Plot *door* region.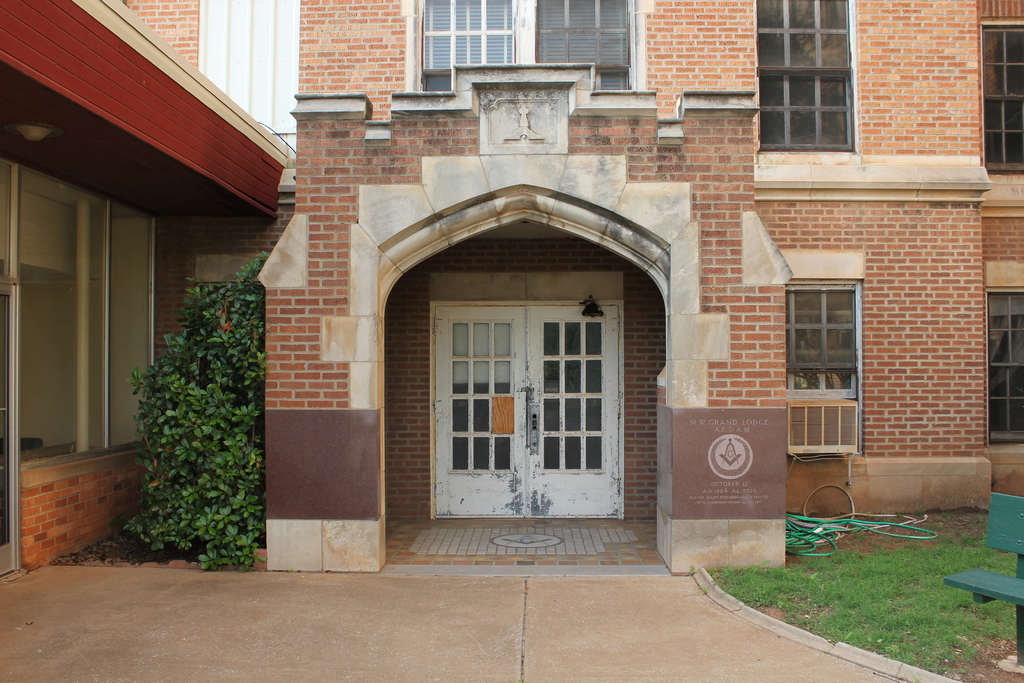
Plotted at [left=419, top=271, right=602, bottom=535].
